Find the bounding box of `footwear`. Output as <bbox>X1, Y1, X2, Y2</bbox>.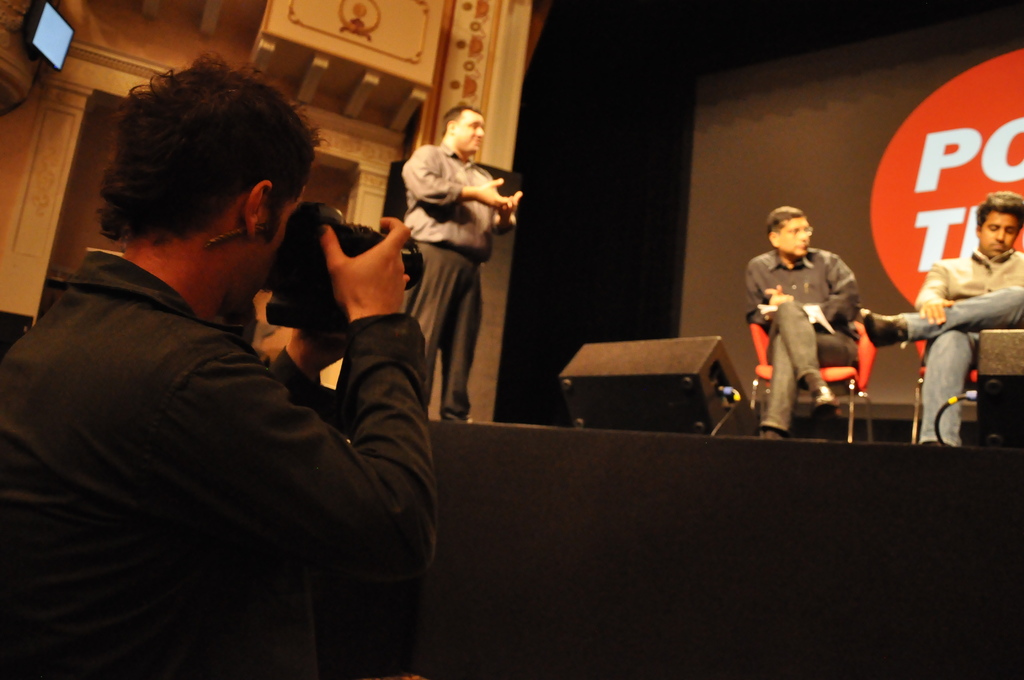
<bbox>860, 310, 905, 349</bbox>.
